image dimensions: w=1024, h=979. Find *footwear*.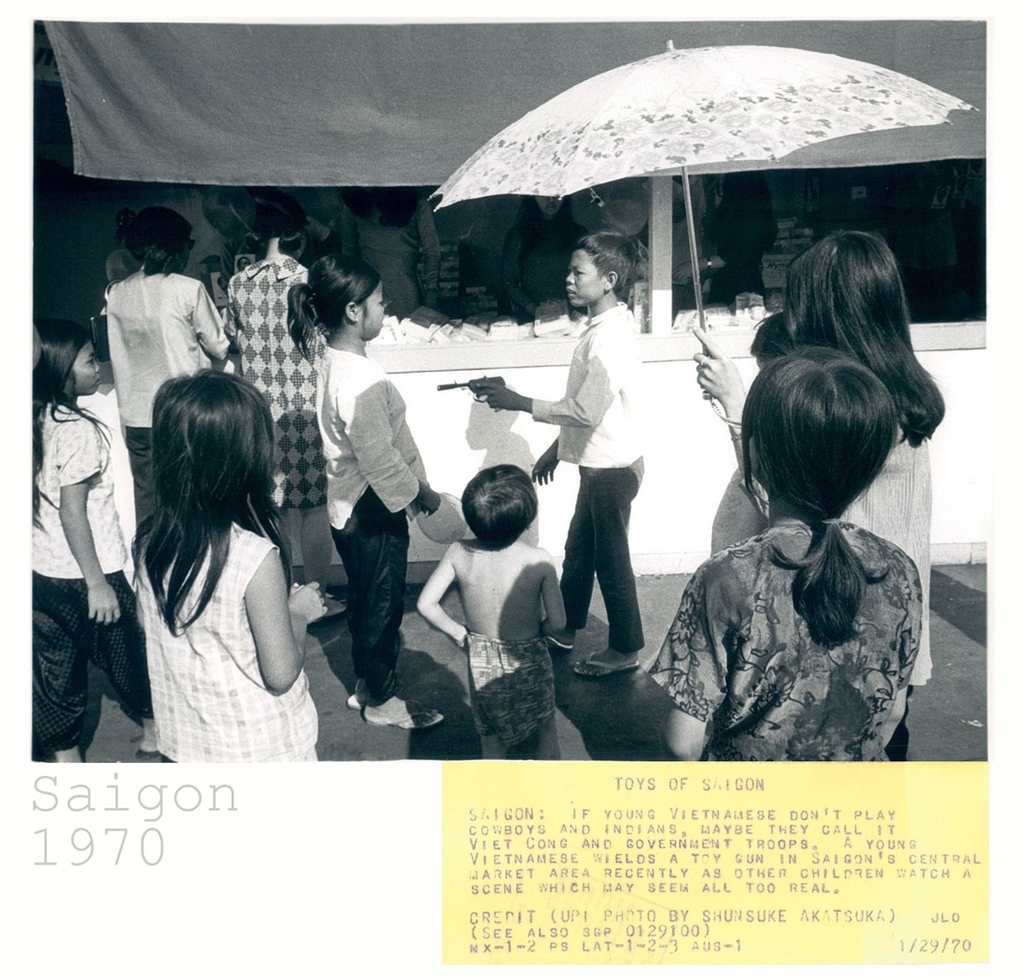
571/647/639/675.
